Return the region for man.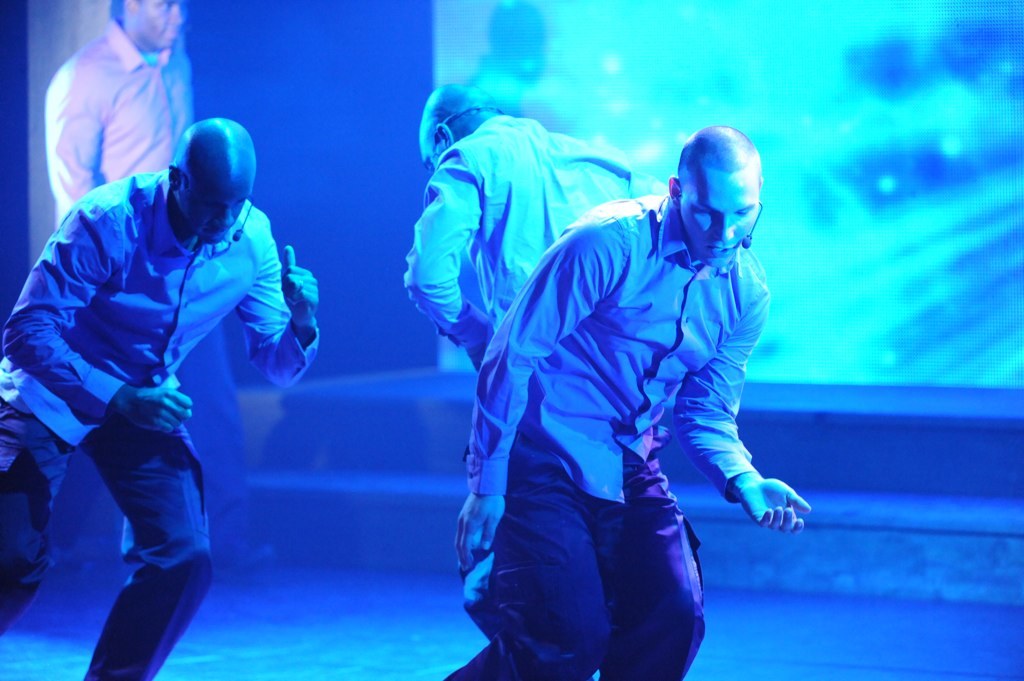
<box>456,119,812,680</box>.
